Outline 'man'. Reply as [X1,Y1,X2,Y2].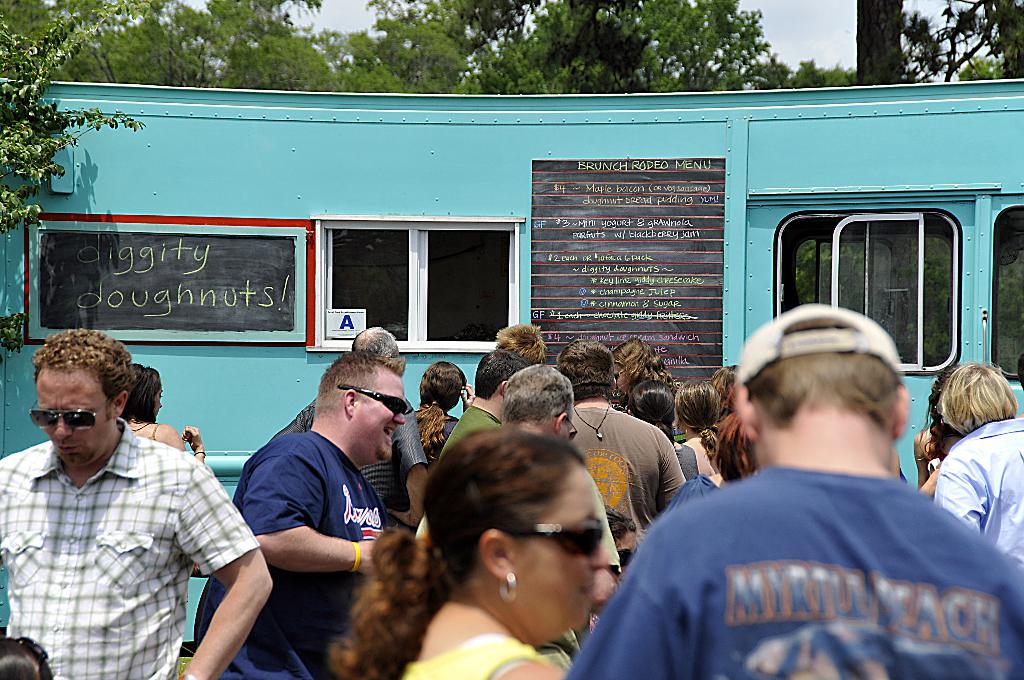
[561,303,1023,679].
